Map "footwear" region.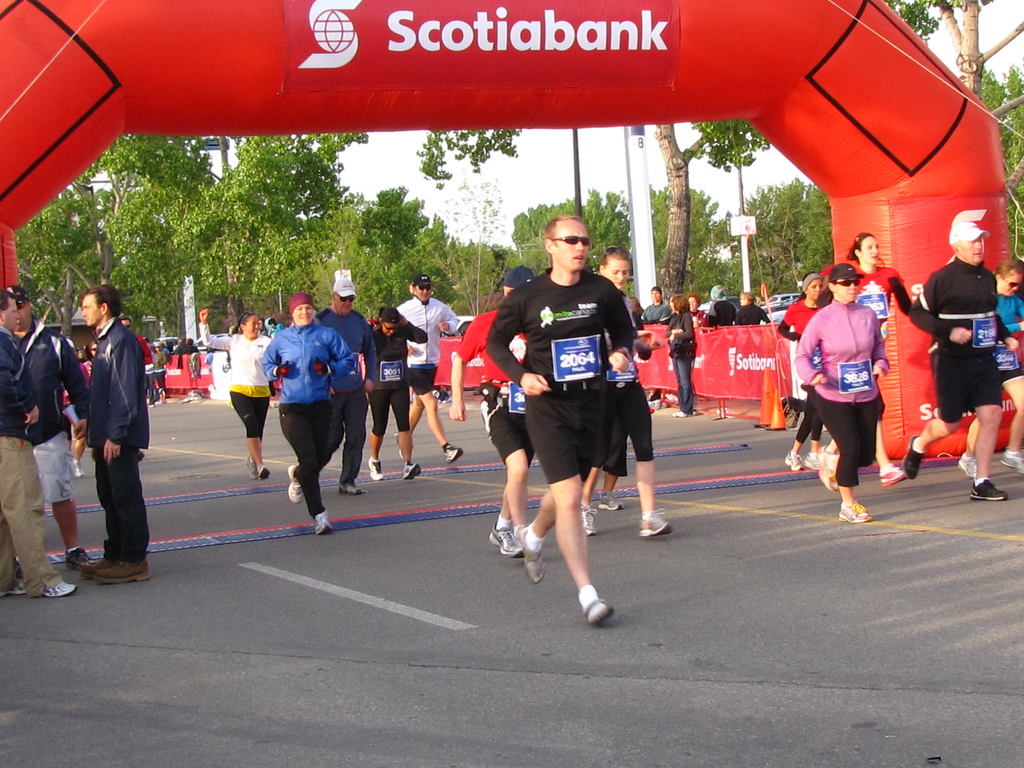
Mapped to <box>403,464,423,480</box>.
